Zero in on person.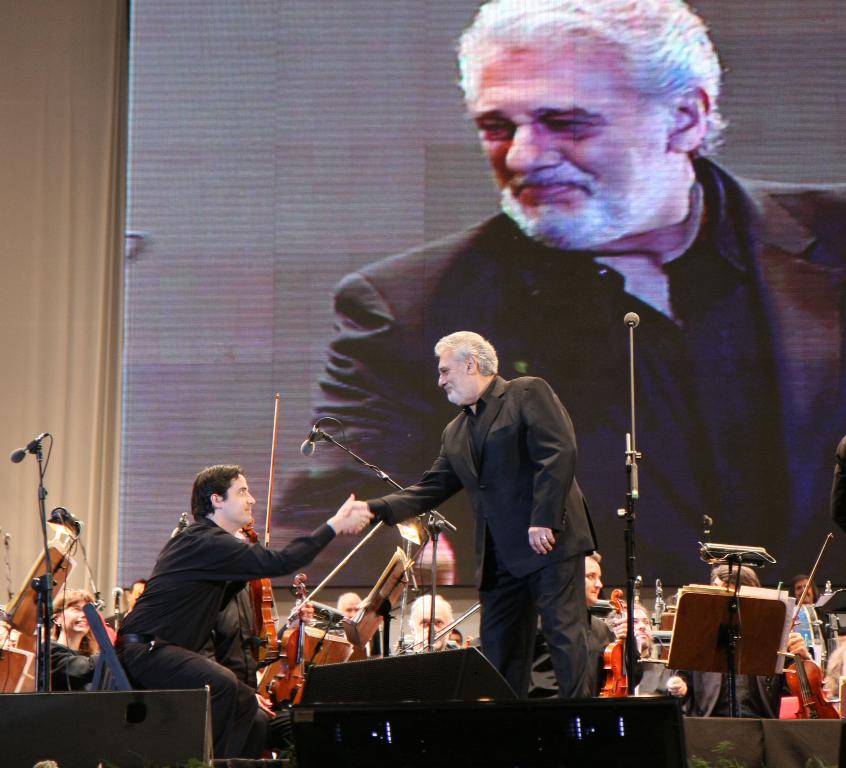
Zeroed in: bbox(32, 589, 104, 693).
